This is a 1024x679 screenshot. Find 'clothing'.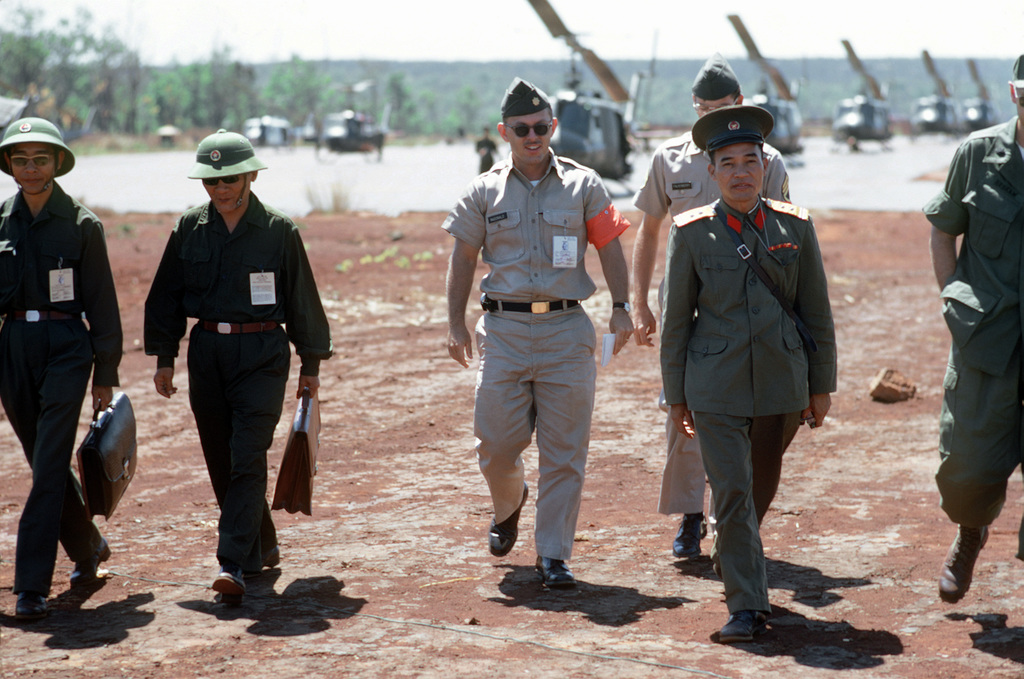
Bounding box: <box>0,189,122,596</box>.
